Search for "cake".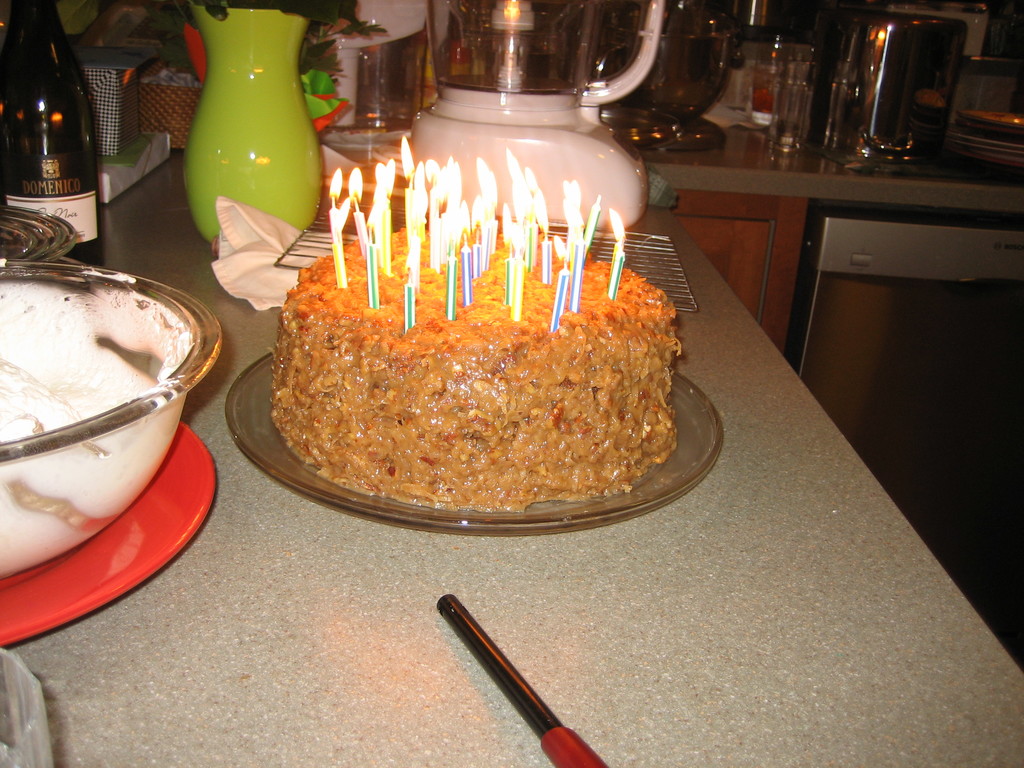
Found at bbox(271, 222, 678, 513).
